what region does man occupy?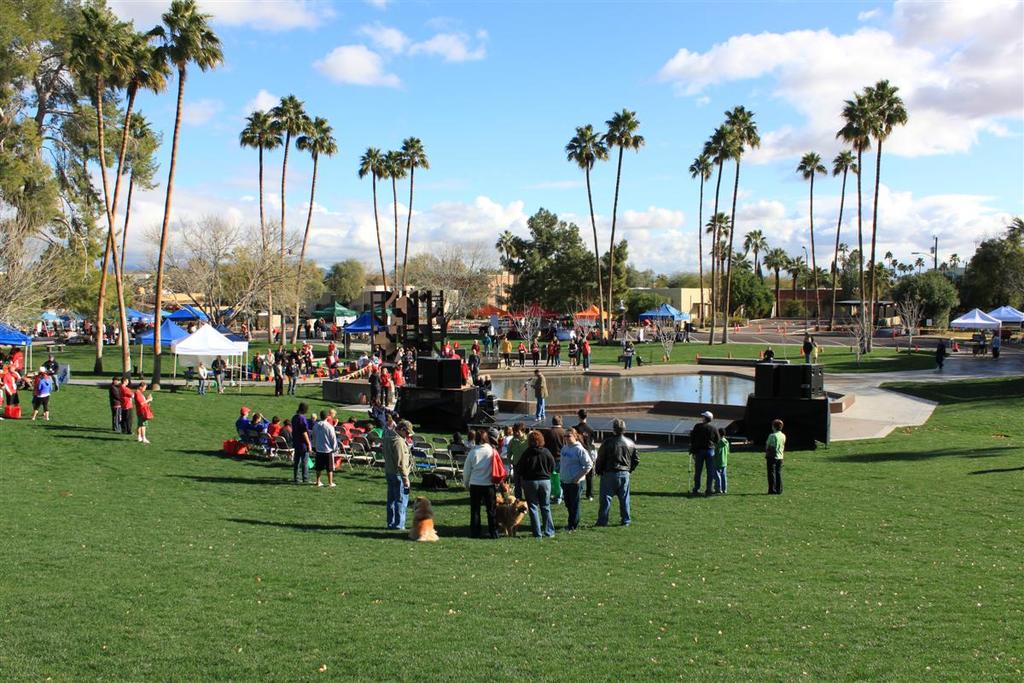
<box>598,427,655,531</box>.
